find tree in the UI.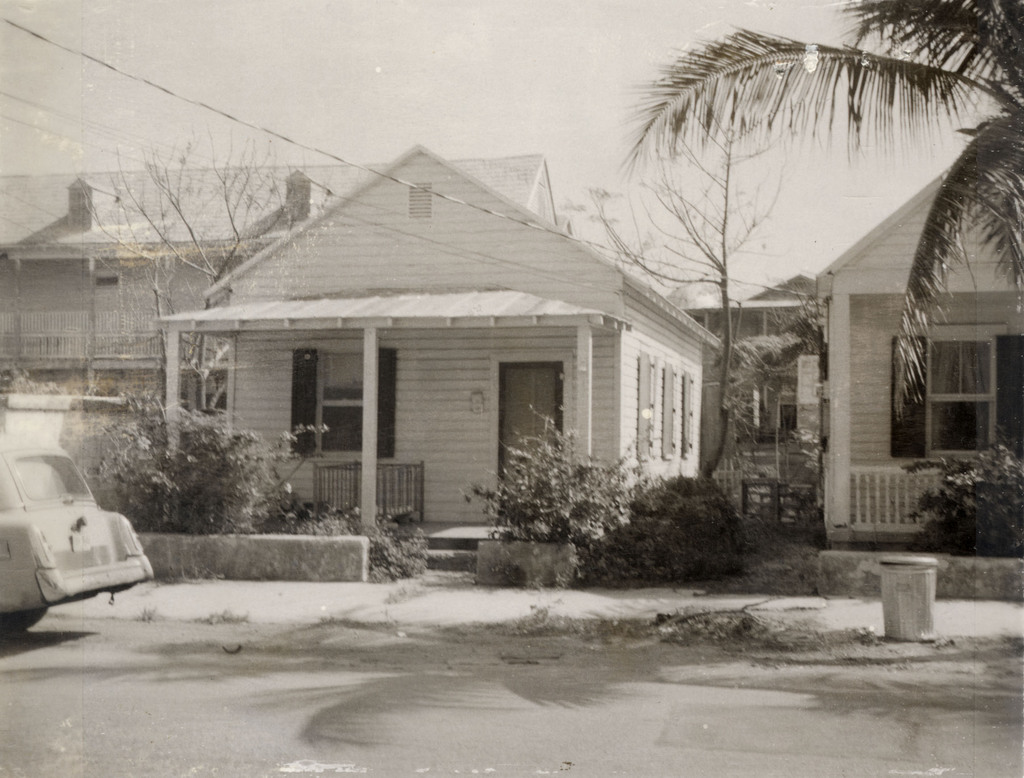
UI element at detection(62, 128, 340, 417).
